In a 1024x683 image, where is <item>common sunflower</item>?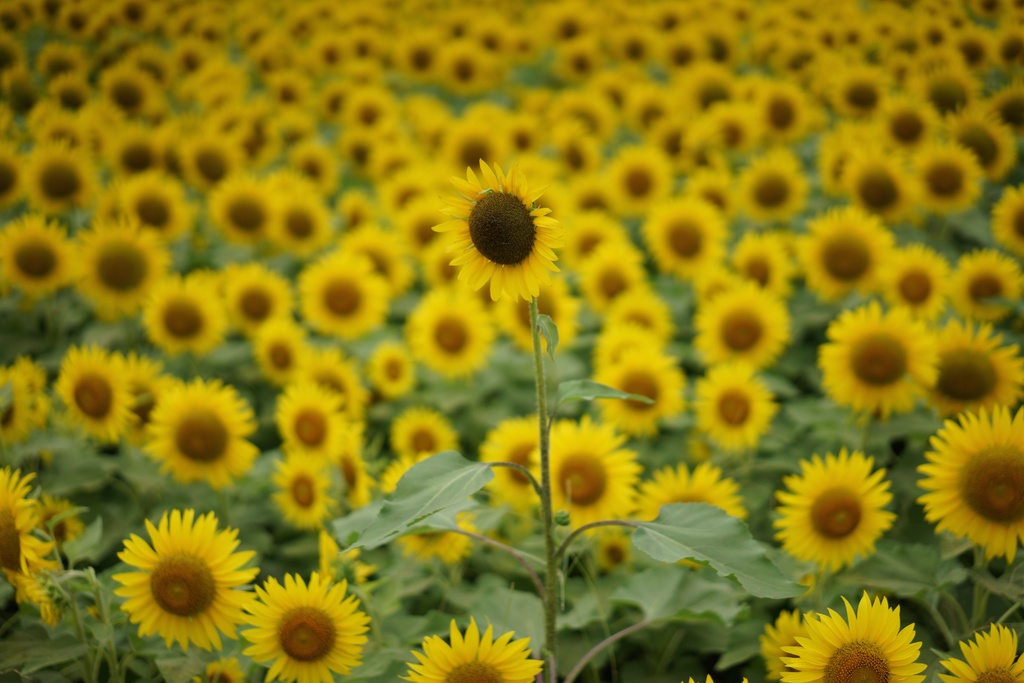
locate(303, 247, 393, 339).
